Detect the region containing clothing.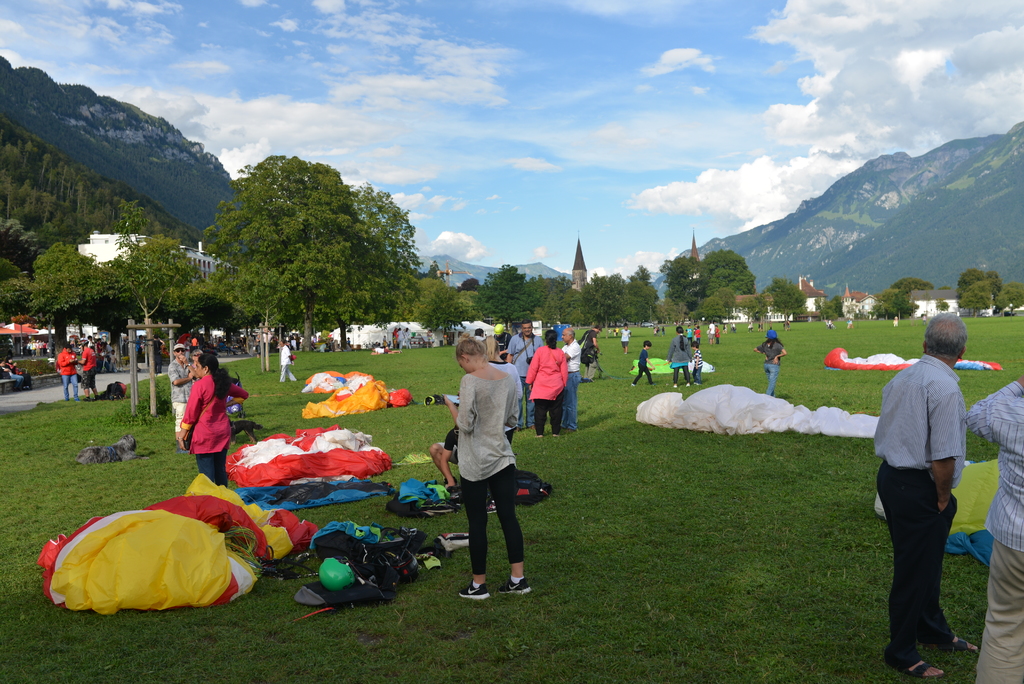
l=758, t=337, r=784, b=391.
